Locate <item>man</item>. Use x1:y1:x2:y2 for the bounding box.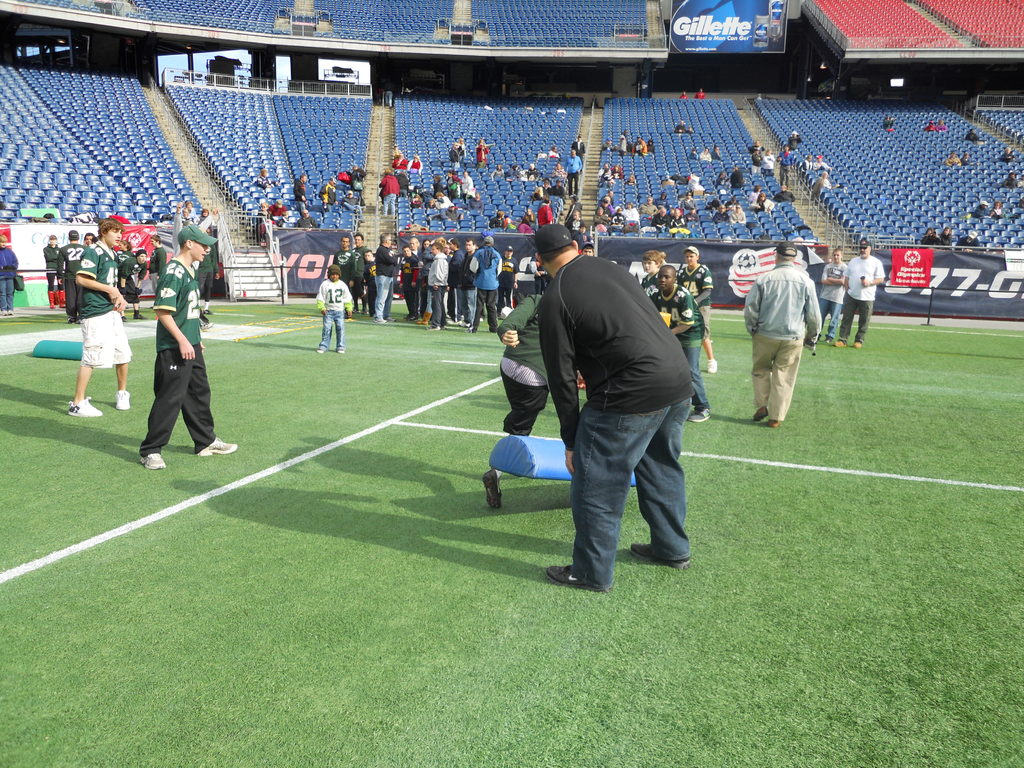
682:205:698:222.
